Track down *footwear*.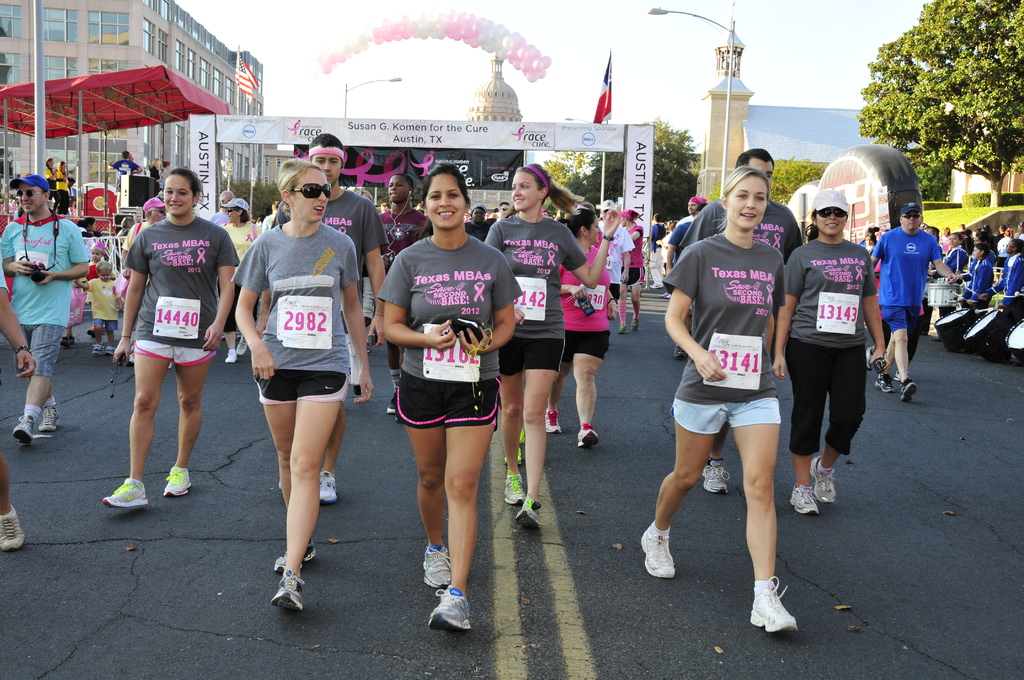
Tracked to [left=518, top=427, right=529, bottom=446].
